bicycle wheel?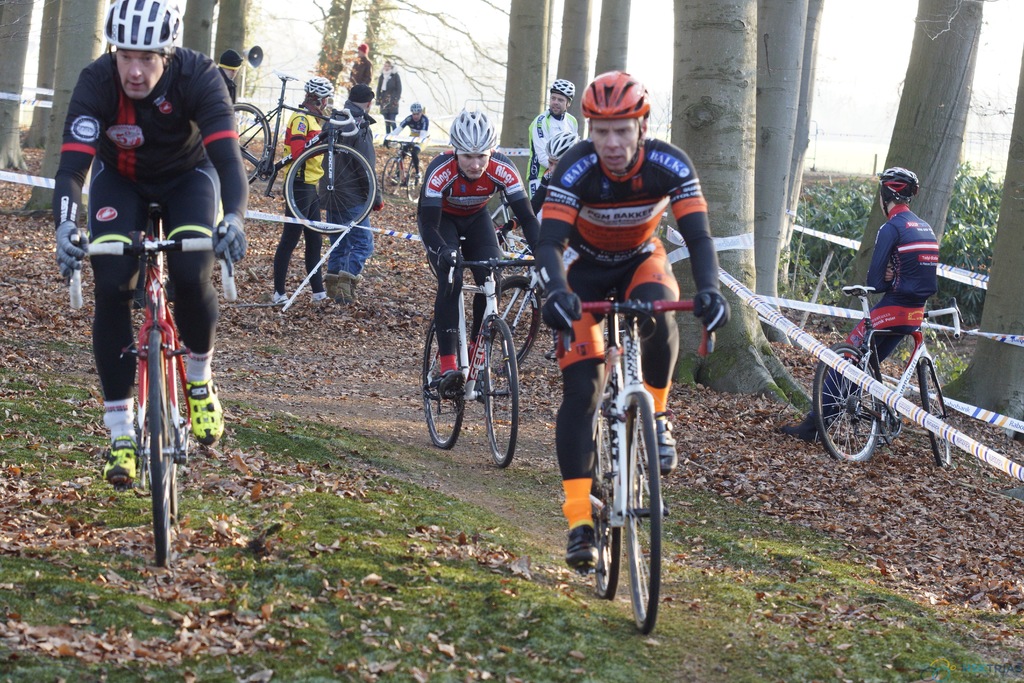
<bbox>616, 393, 664, 633</bbox>
